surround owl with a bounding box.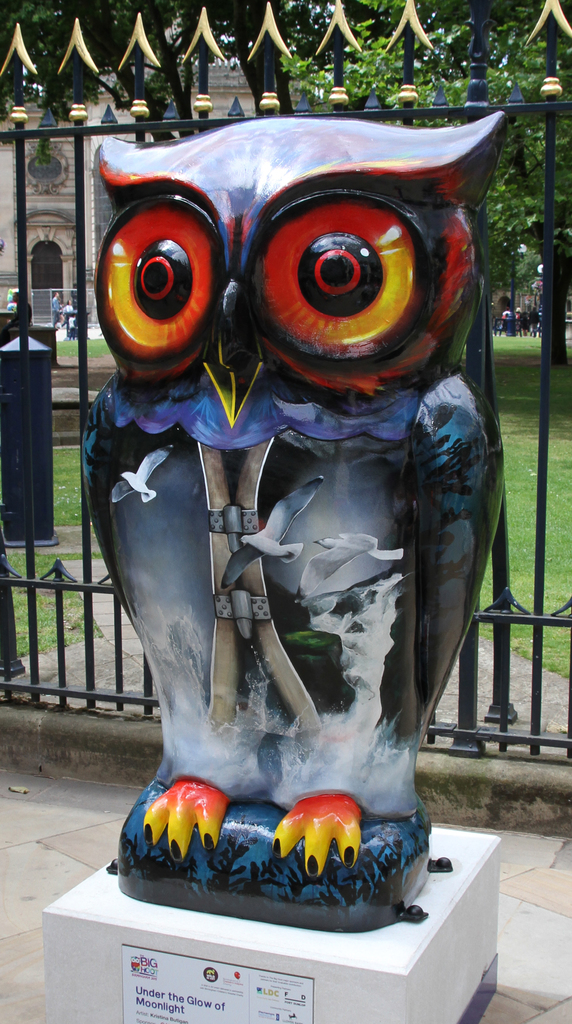
82, 116, 499, 921.
